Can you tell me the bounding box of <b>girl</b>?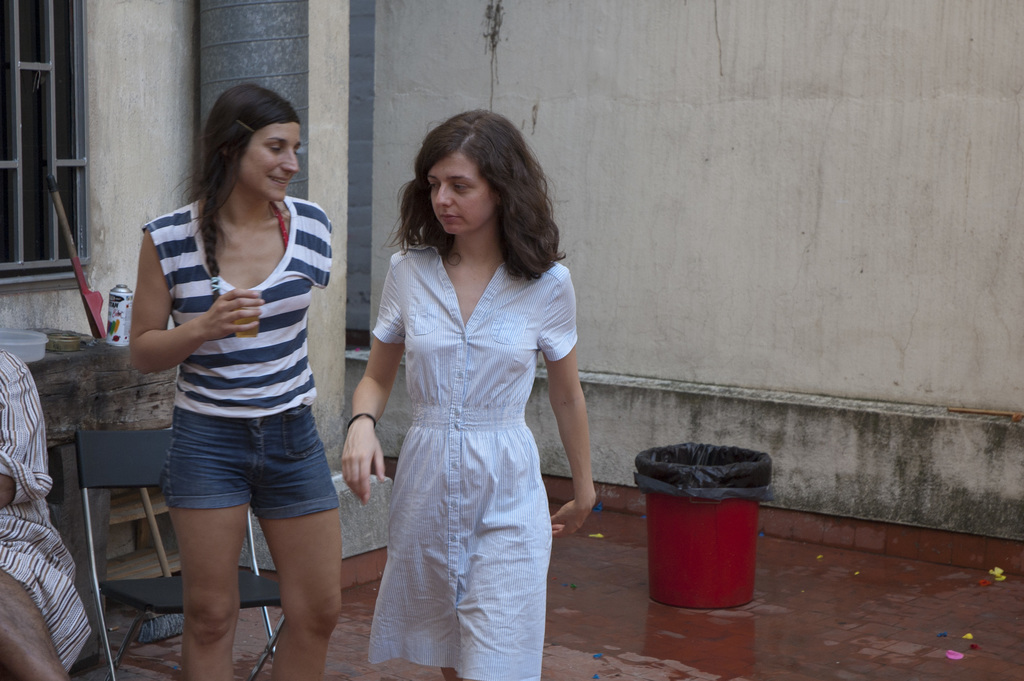
[132,72,347,680].
